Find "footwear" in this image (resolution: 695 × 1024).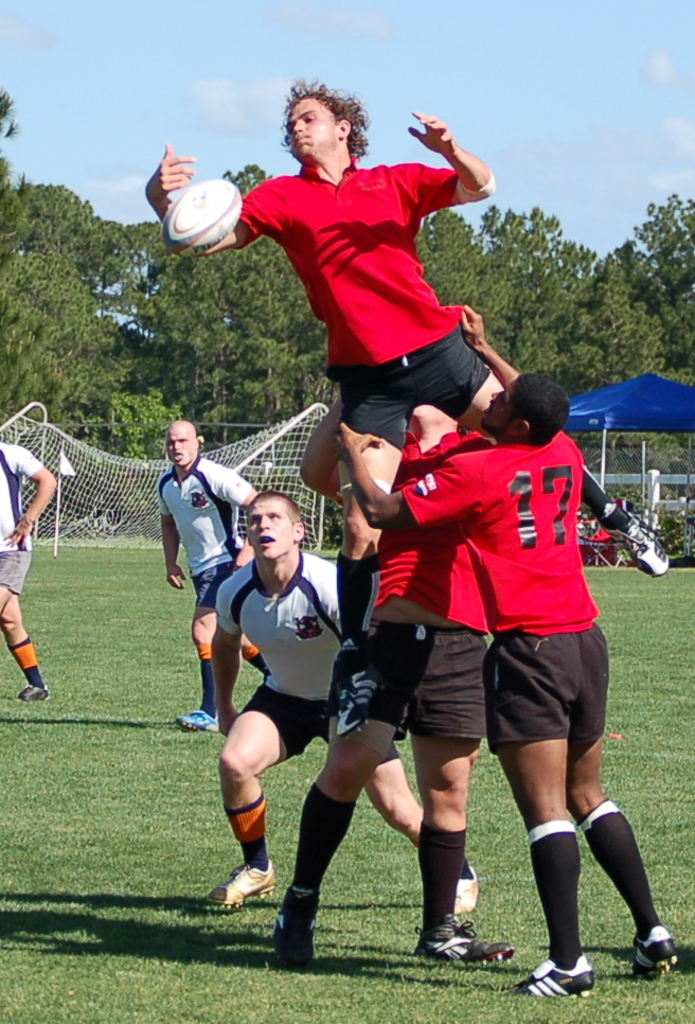
[left=270, top=889, right=327, bottom=965].
